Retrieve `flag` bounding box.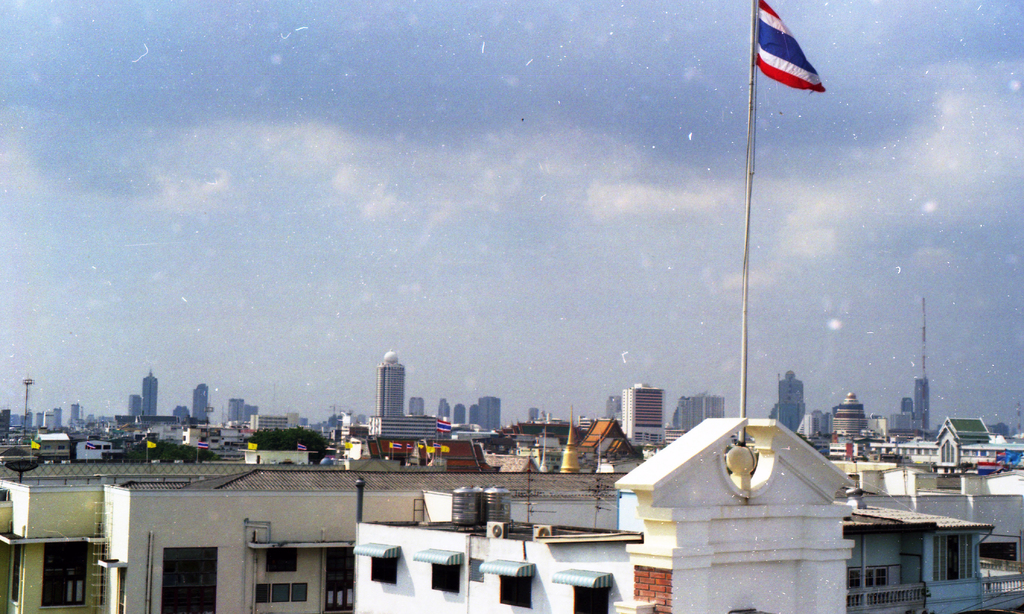
Bounding box: <box>246,441,260,451</box>.
